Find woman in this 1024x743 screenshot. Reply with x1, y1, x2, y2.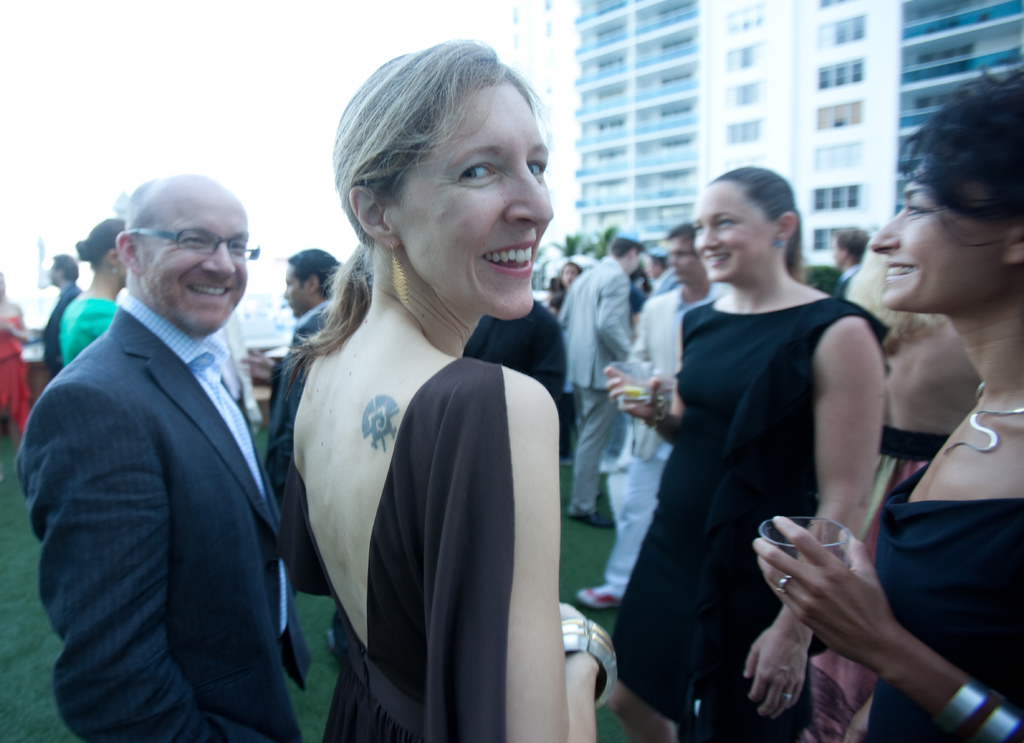
748, 71, 1023, 742.
